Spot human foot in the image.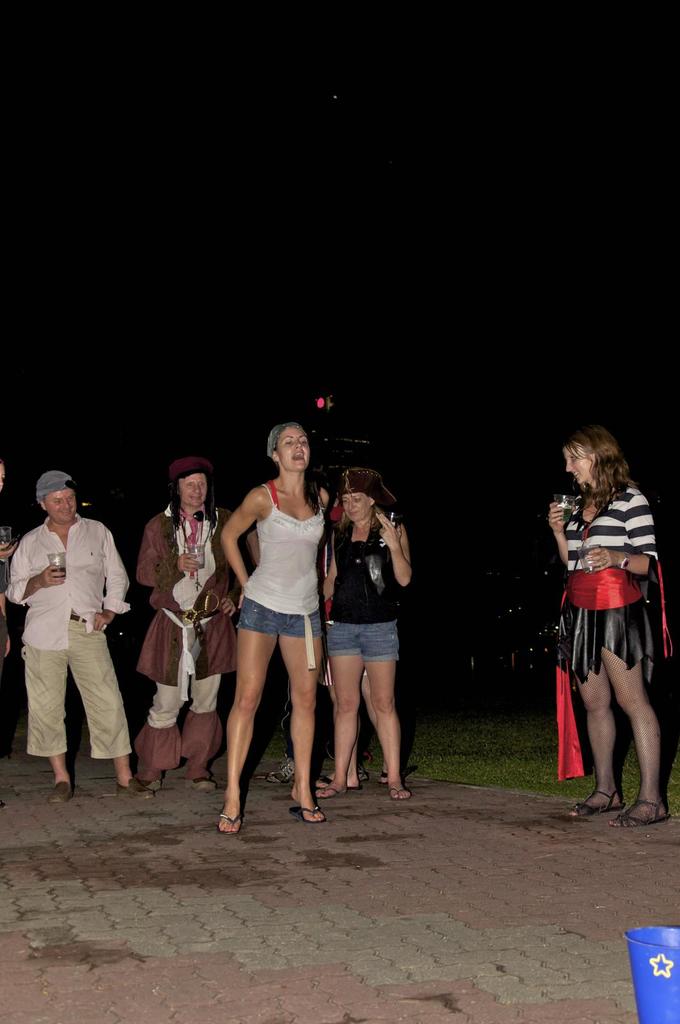
human foot found at x1=115 y1=777 x2=154 y2=802.
